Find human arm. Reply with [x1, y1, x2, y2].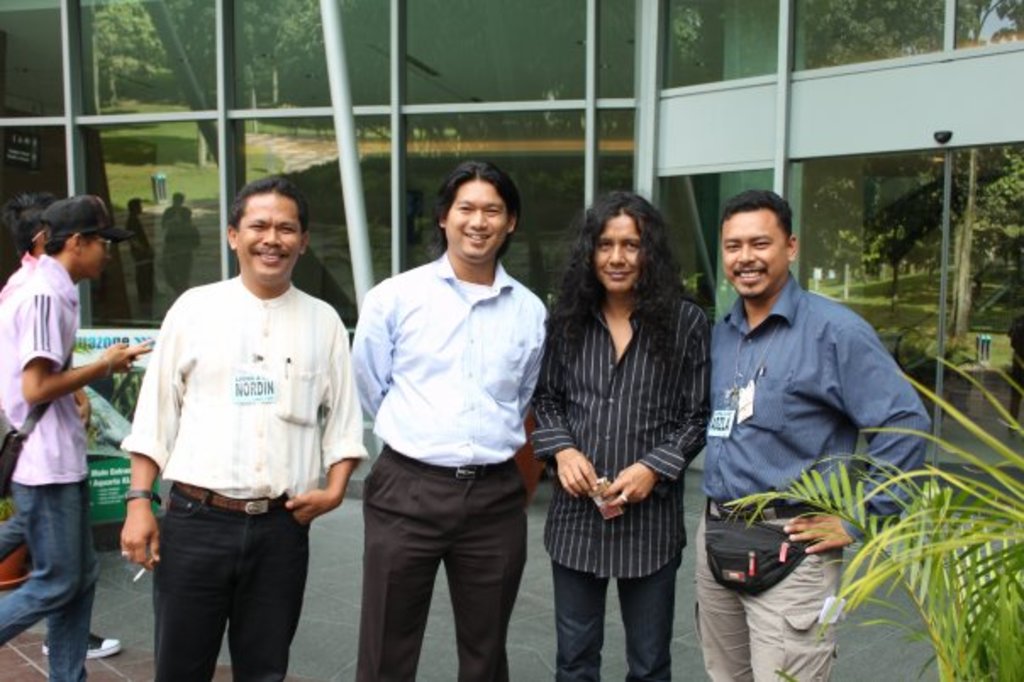
[809, 310, 924, 555].
